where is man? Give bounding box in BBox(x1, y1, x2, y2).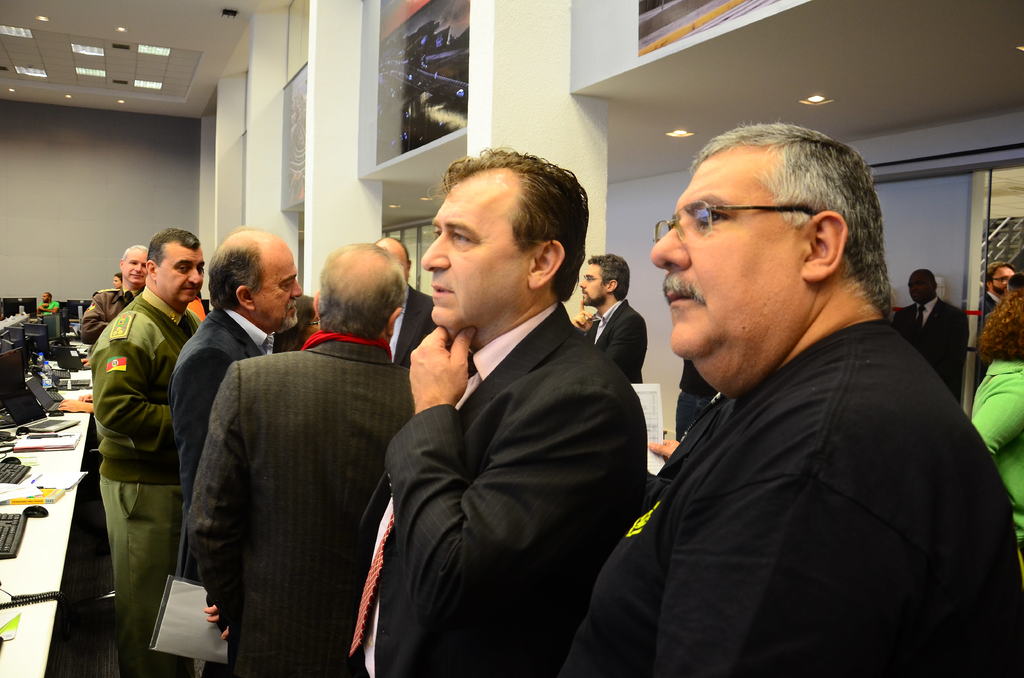
BBox(76, 240, 148, 349).
